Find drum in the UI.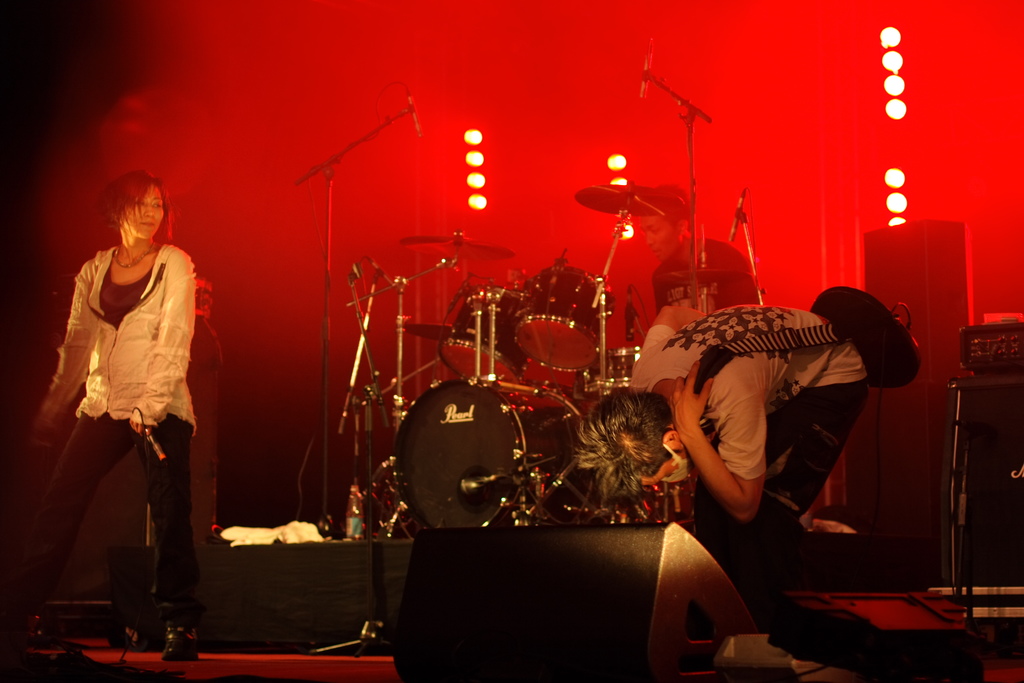
UI element at 438,283,528,386.
